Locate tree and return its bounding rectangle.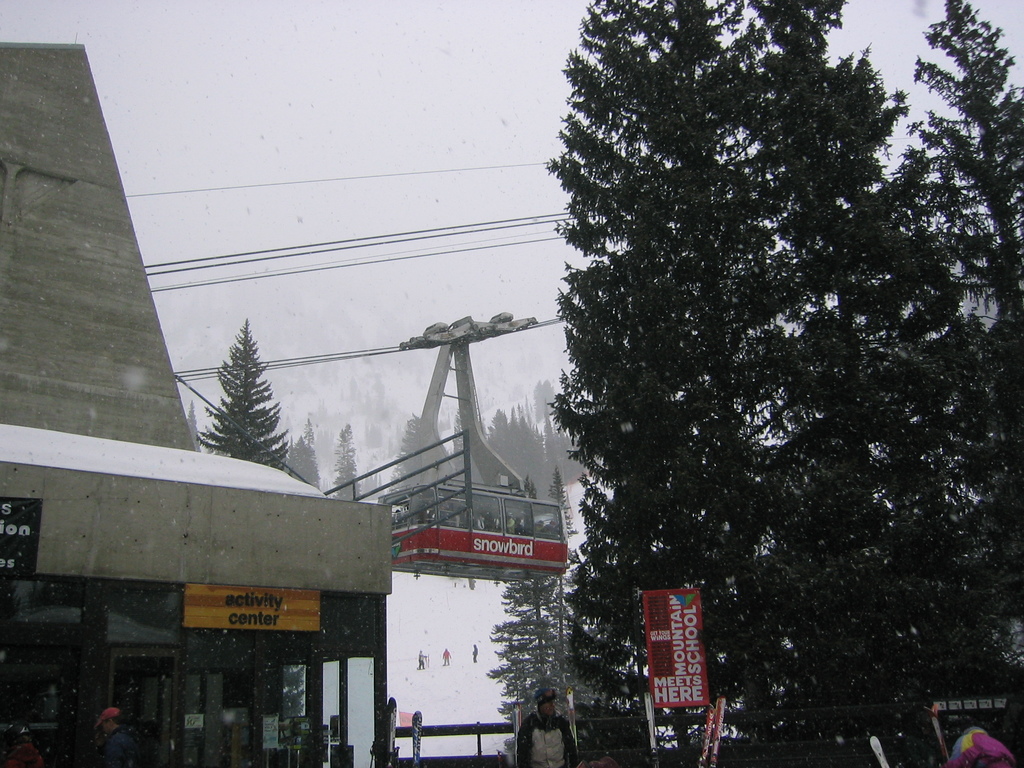
rect(531, 379, 545, 413).
